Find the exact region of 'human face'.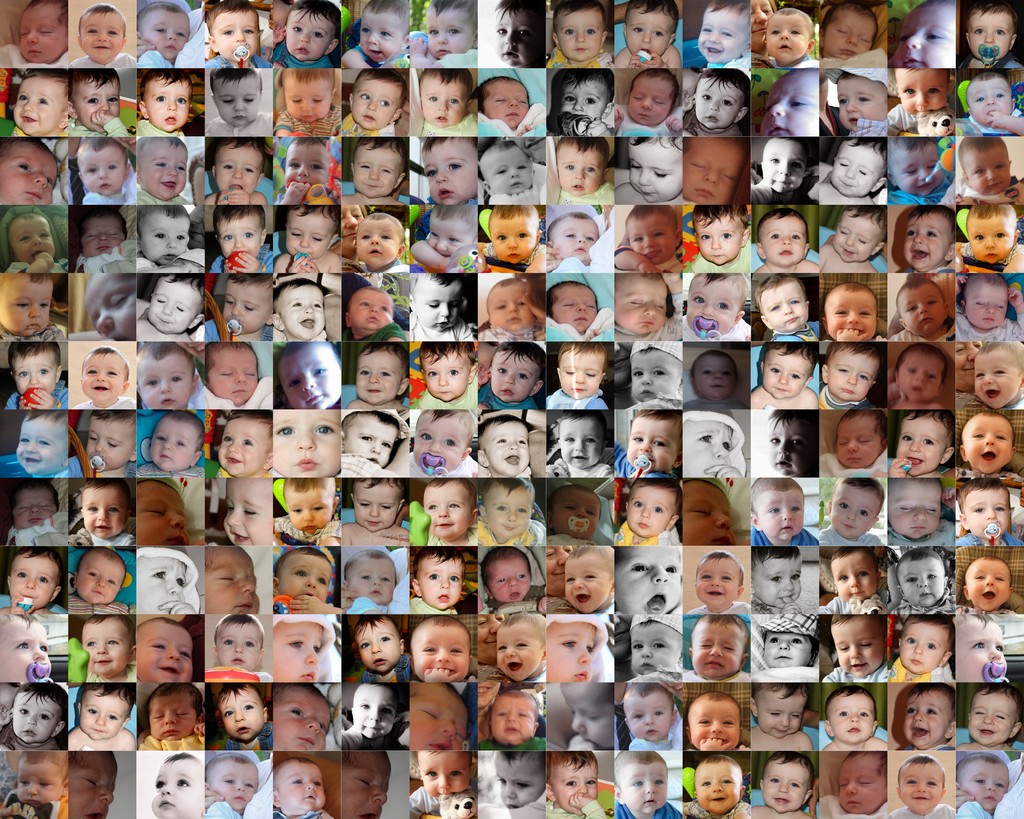
Exact region: x1=694, y1=762, x2=742, y2=815.
